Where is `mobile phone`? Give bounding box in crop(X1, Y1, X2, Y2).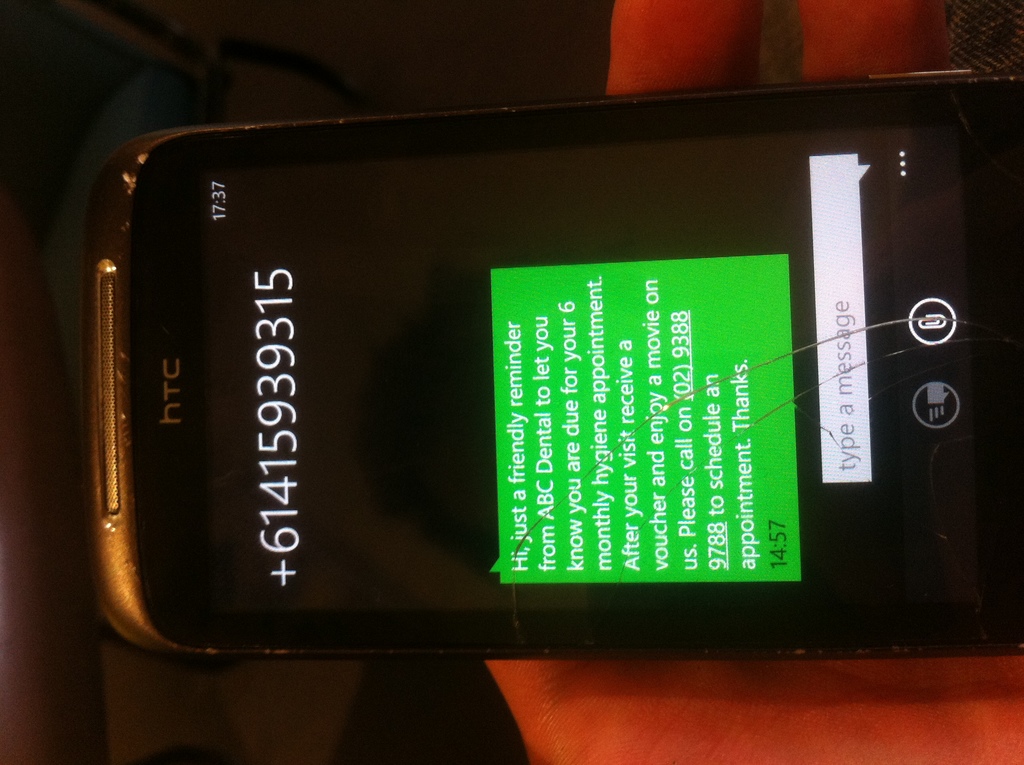
crop(40, 79, 999, 667).
